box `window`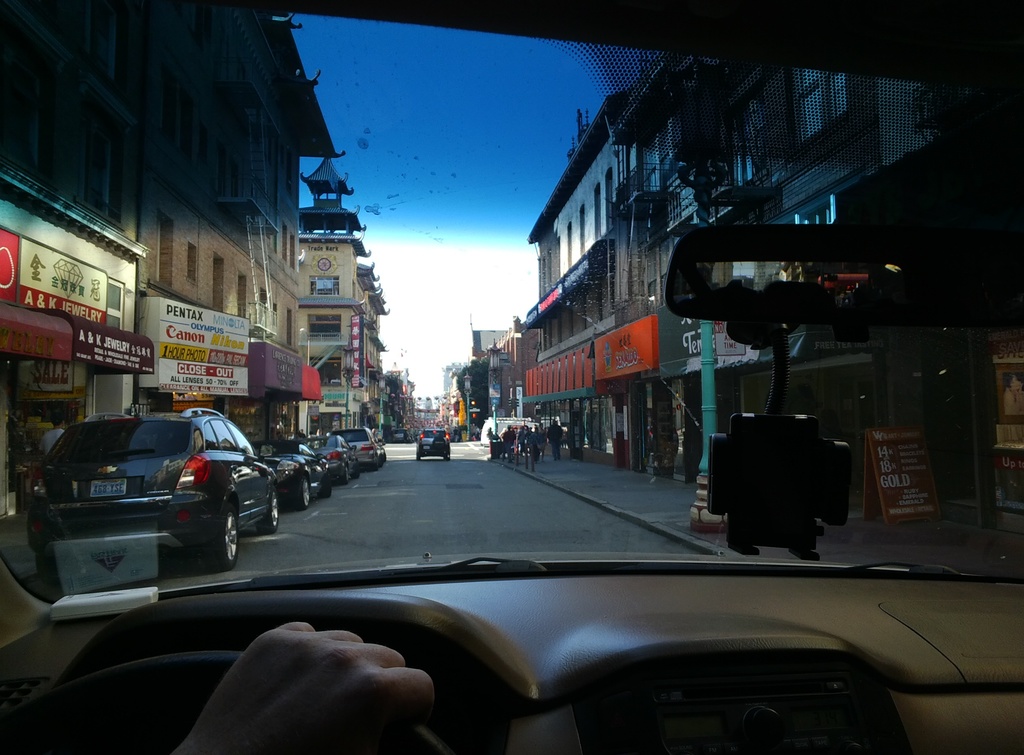
left=0, top=0, right=1023, bottom=620
